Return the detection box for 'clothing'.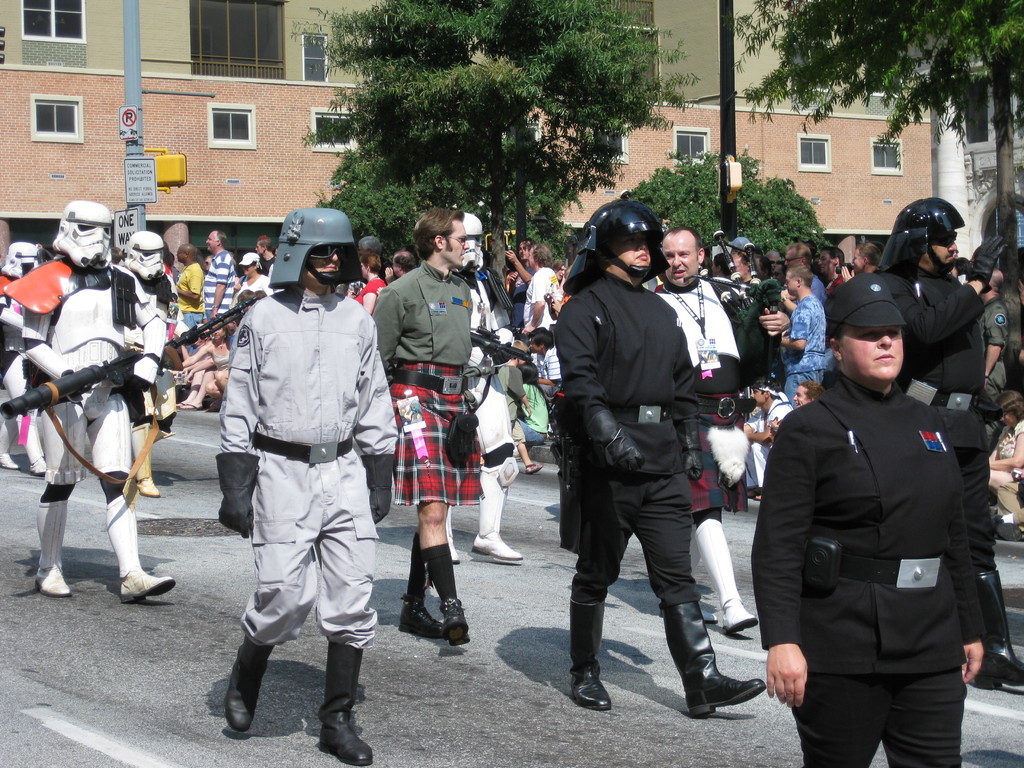
{"x1": 823, "y1": 271, "x2": 840, "y2": 303}.
